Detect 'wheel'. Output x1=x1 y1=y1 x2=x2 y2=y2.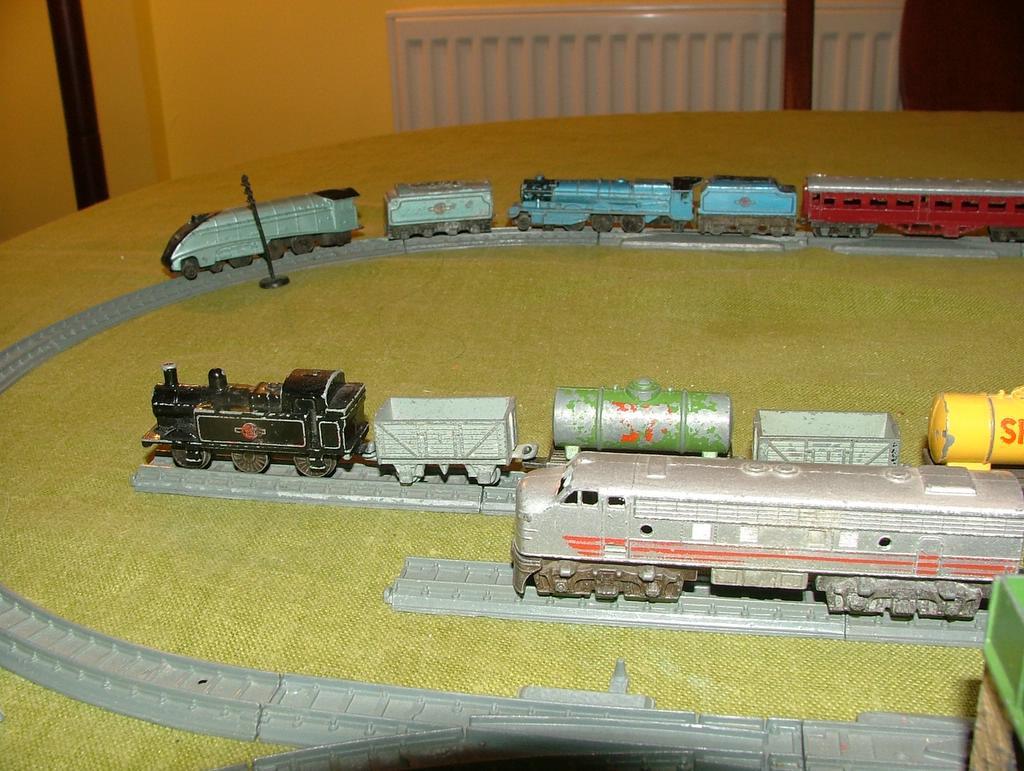
x1=184 y1=263 x2=199 y2=279.
